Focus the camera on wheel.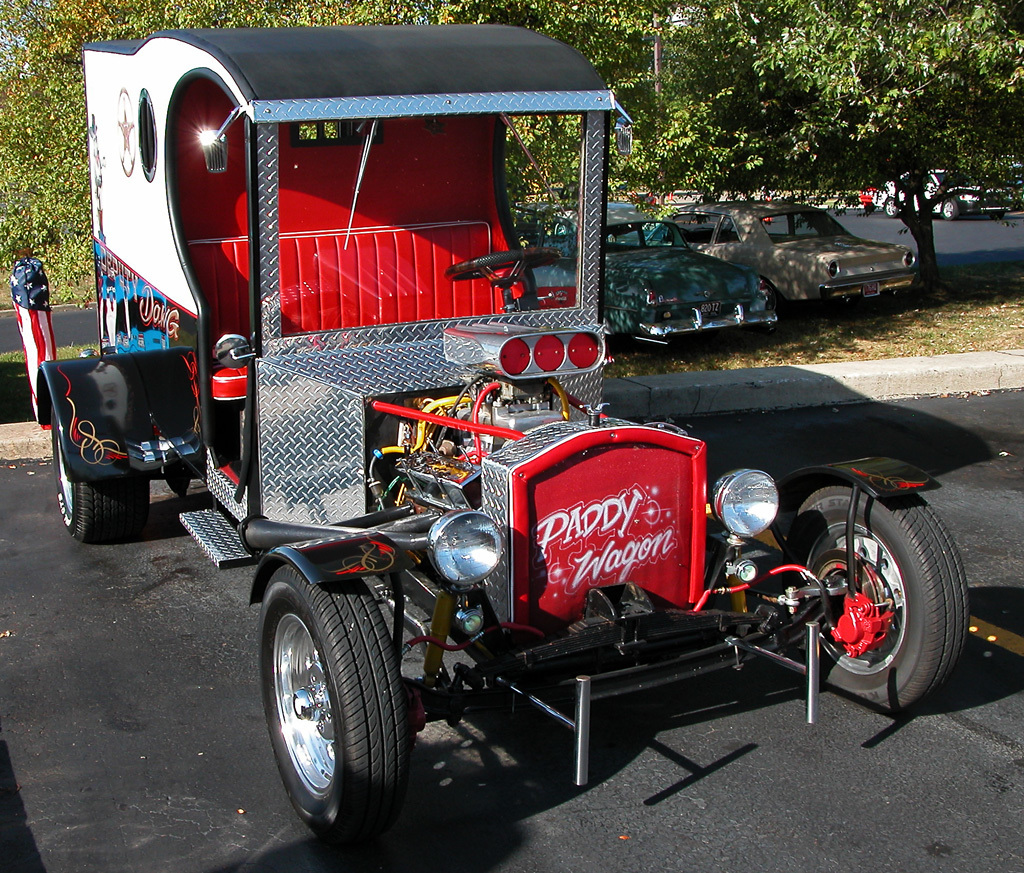
Focus region: detection(52, 404, 152, 551).
